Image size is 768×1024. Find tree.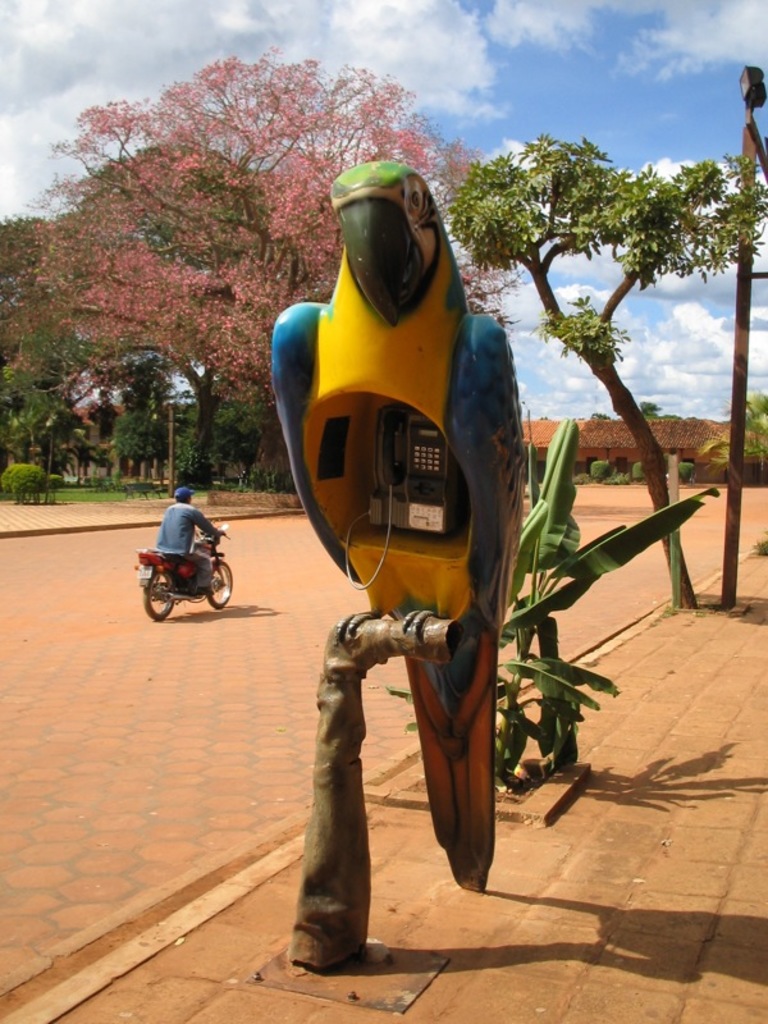
pyautogui.locateOnScreen(737, 393, 767, 431).
